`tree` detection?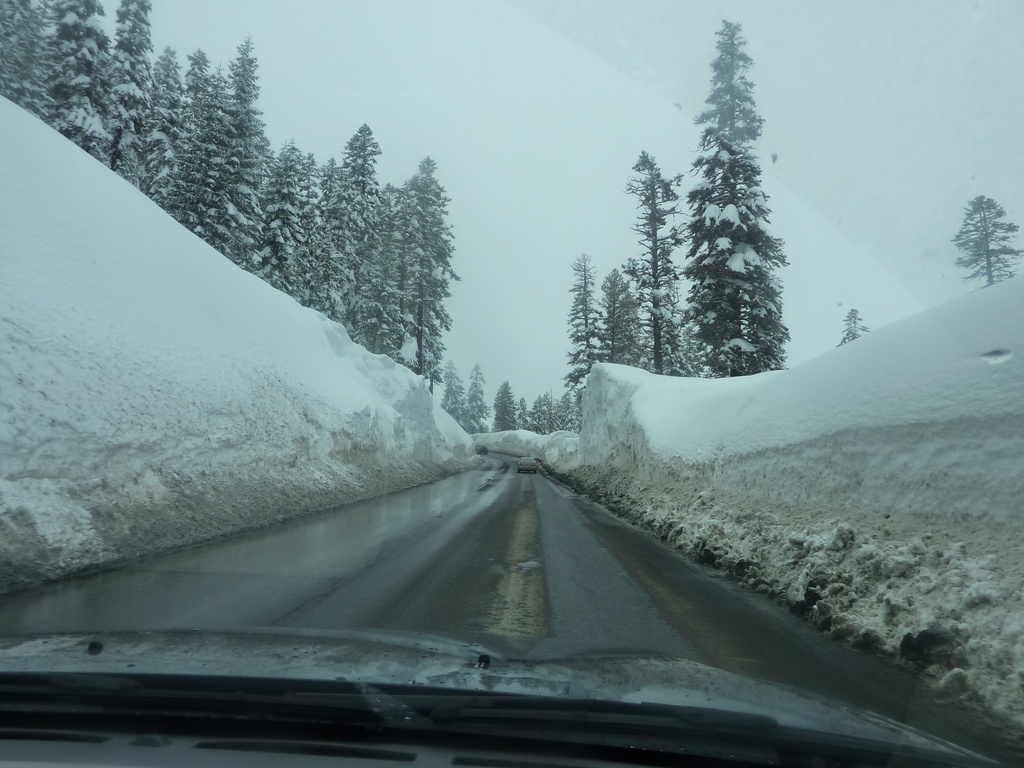
832:310:870:348
